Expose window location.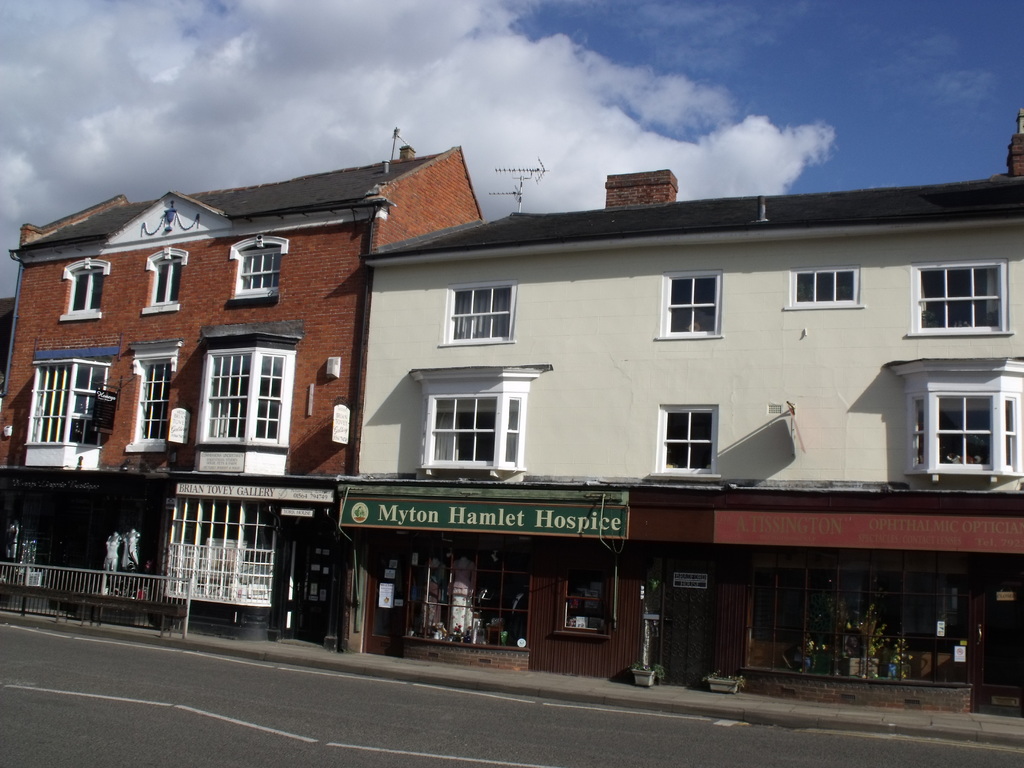
Exposed at BBox(237, 246, 280, 294).
